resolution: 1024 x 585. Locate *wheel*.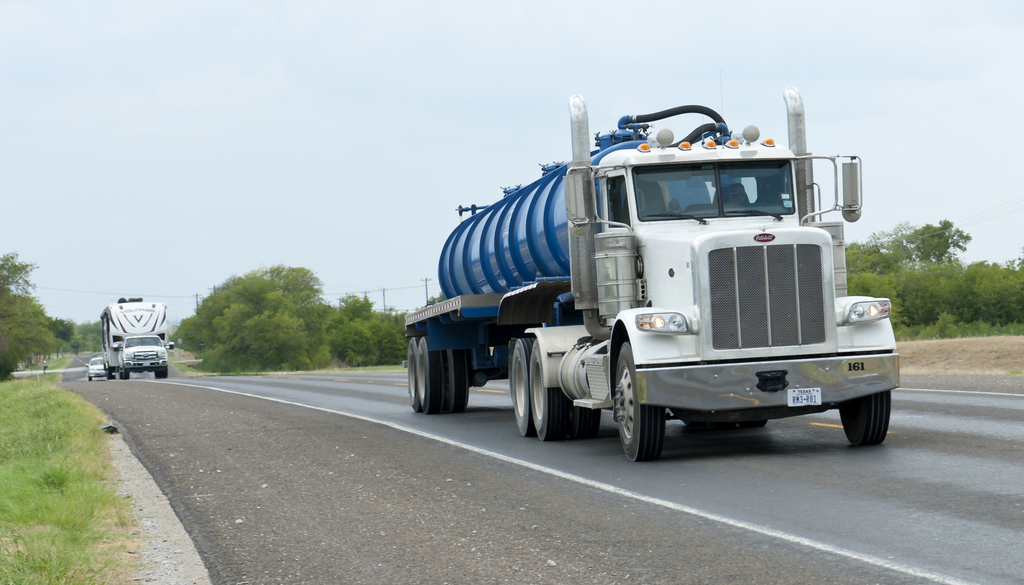
[x1=163, y1=370, x2=168, y2=379].
